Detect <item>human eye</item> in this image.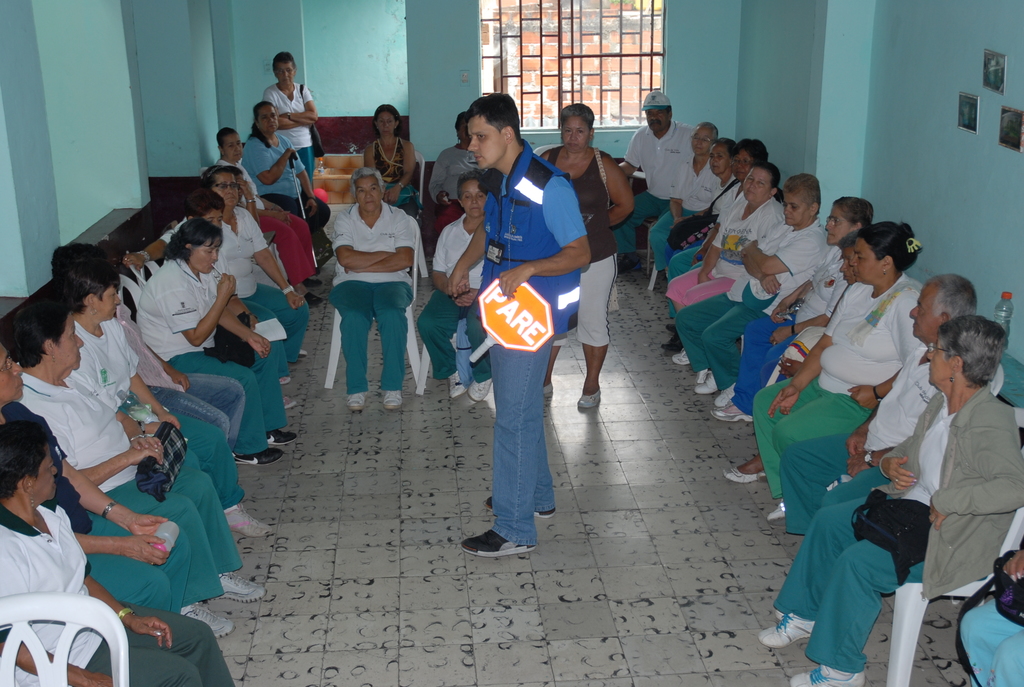
Detection: [left=564, top=129, right=570, bottom=133].
